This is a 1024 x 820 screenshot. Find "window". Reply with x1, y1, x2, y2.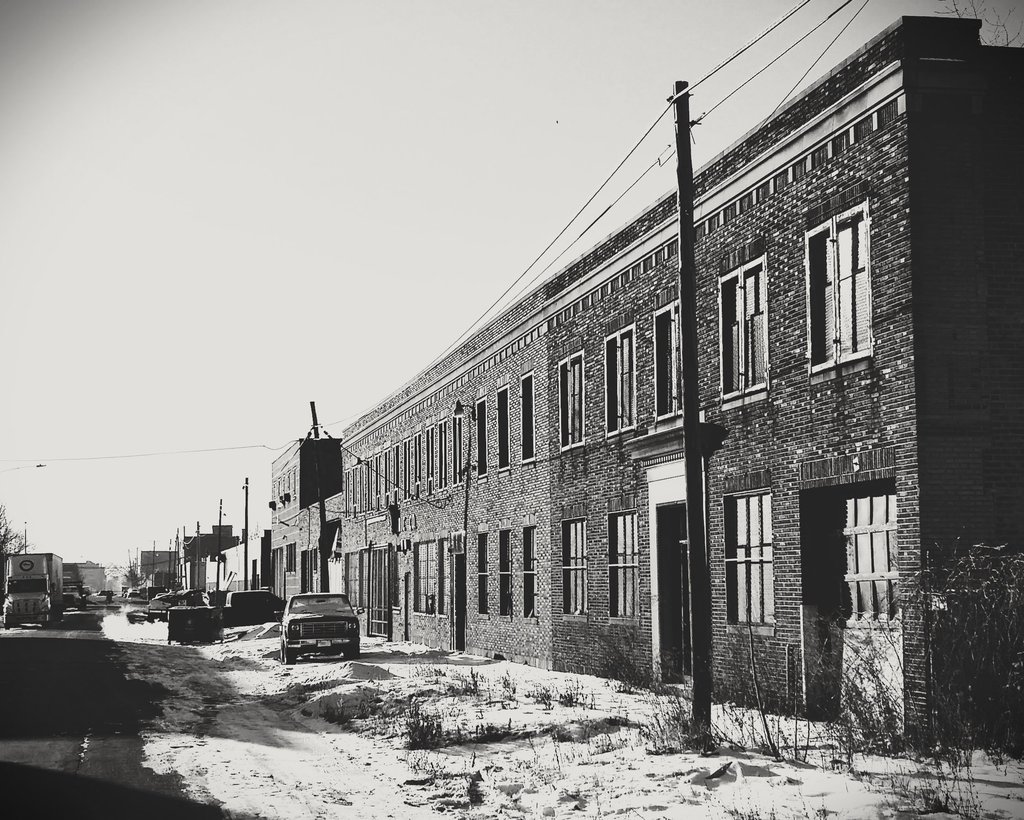
284, 541, 298, 574.
